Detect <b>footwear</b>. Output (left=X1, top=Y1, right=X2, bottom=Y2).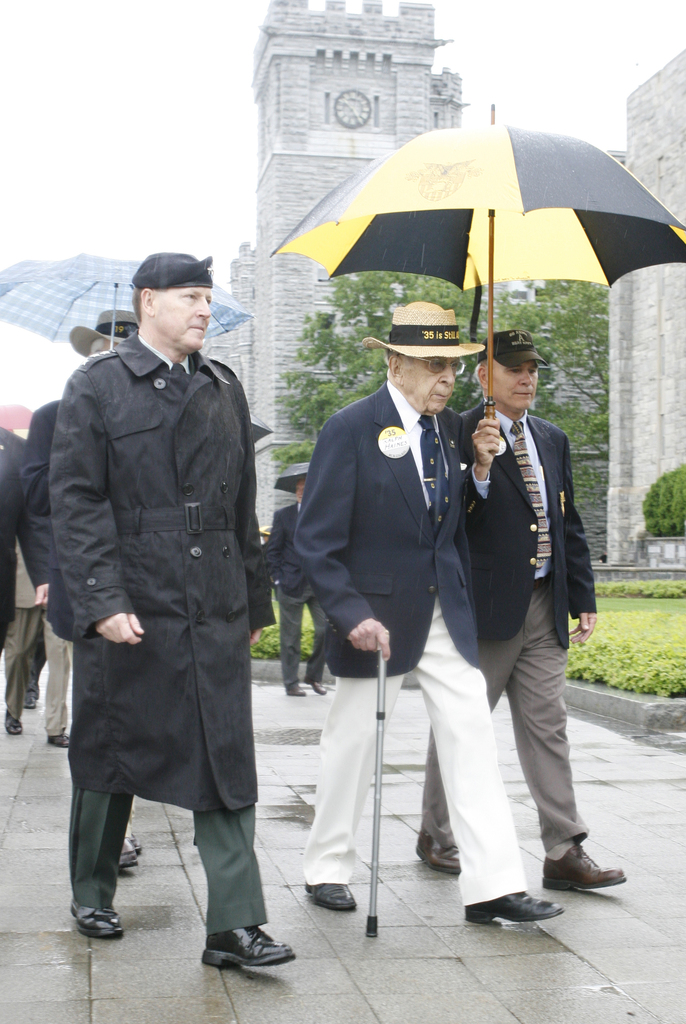
(left=205, top=926, right=301, bottom=980).
